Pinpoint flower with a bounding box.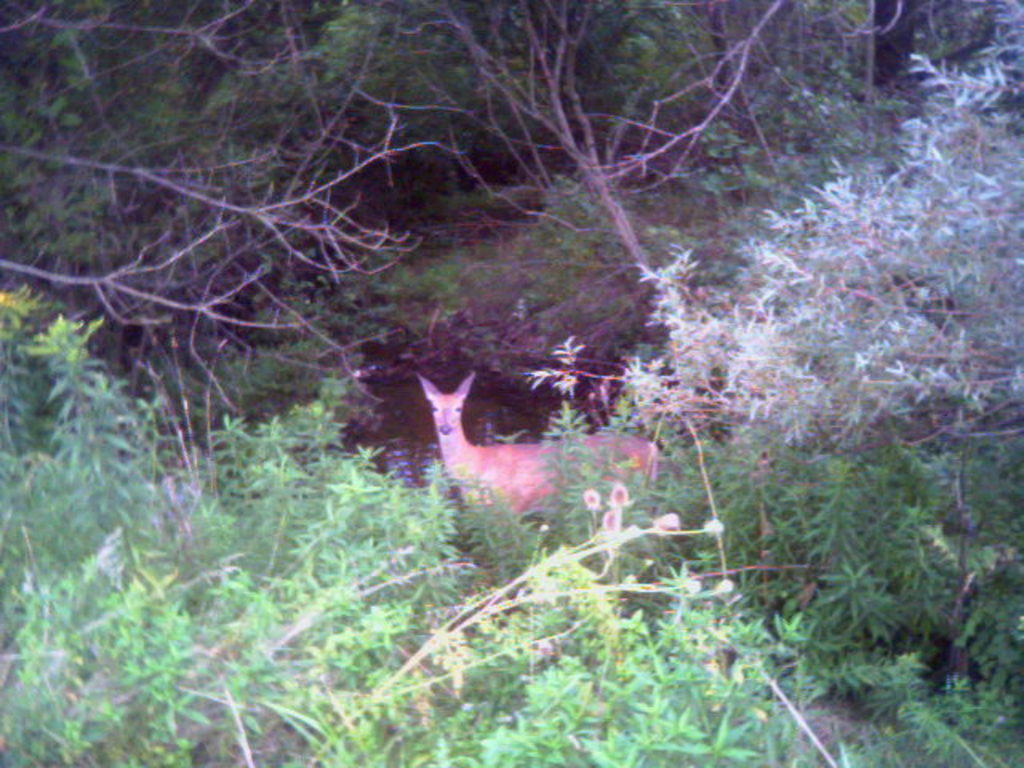
locate(653, 517, 678, 531).
